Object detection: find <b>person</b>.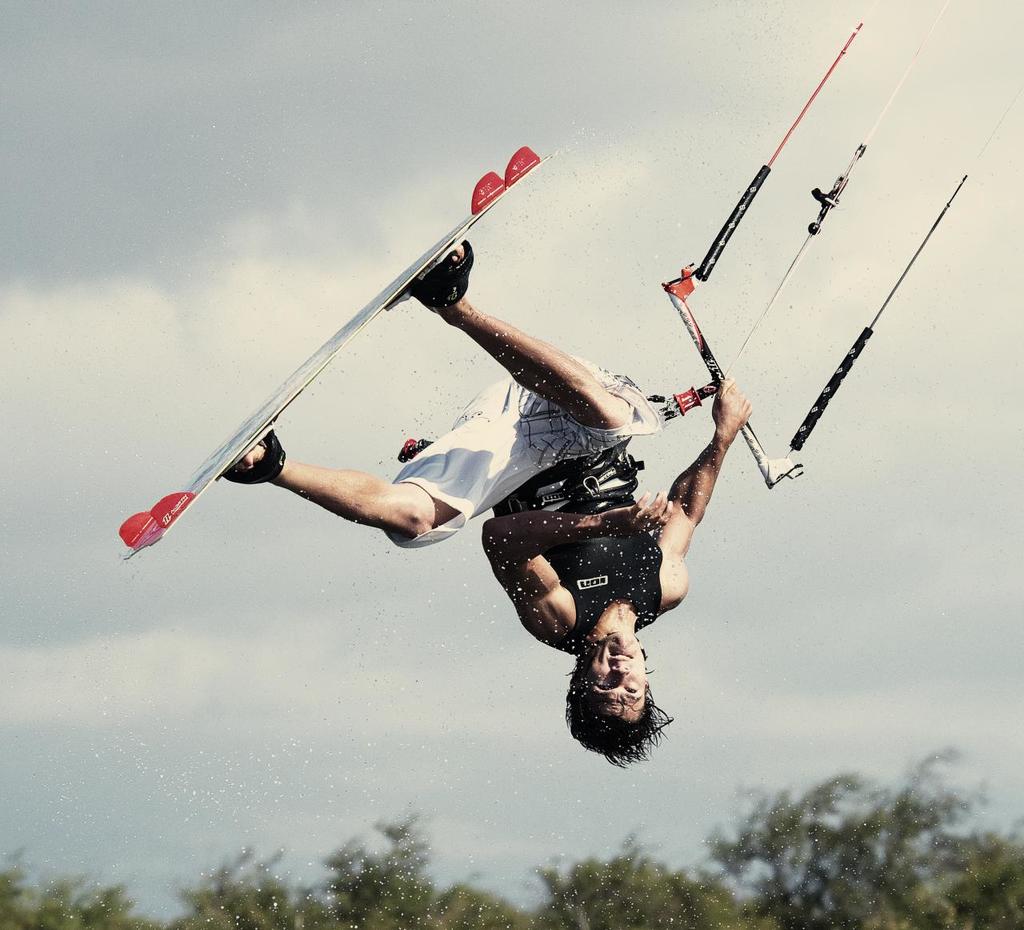
box(330, 146, 719, 784).
